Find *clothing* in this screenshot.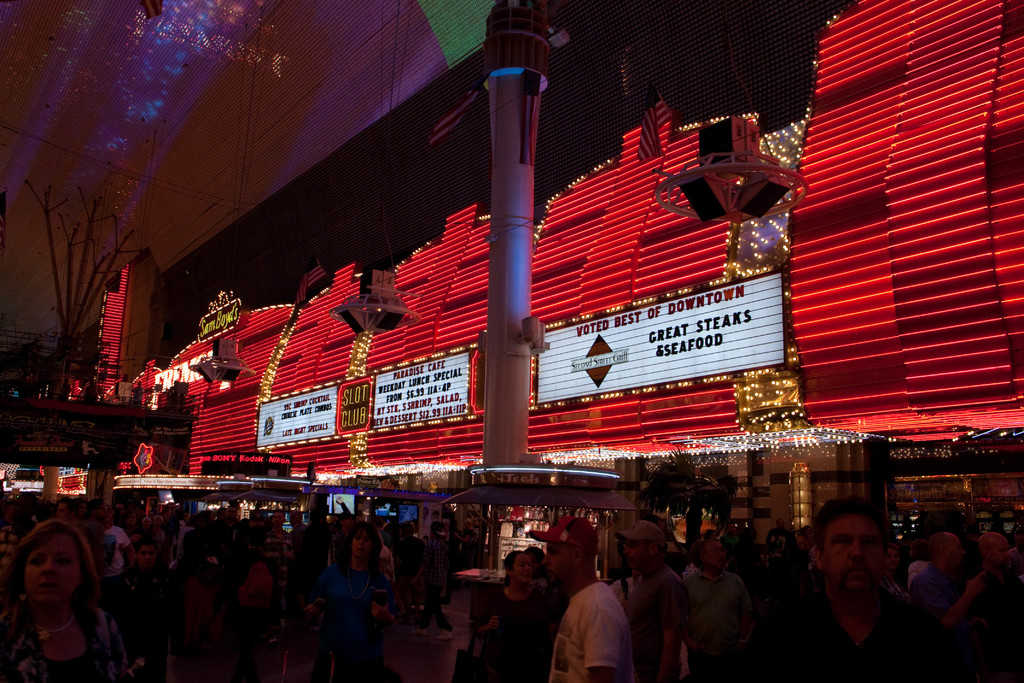
The bounding box for *clothing* is x1=416, y1=538, x2=457, y2=615.
